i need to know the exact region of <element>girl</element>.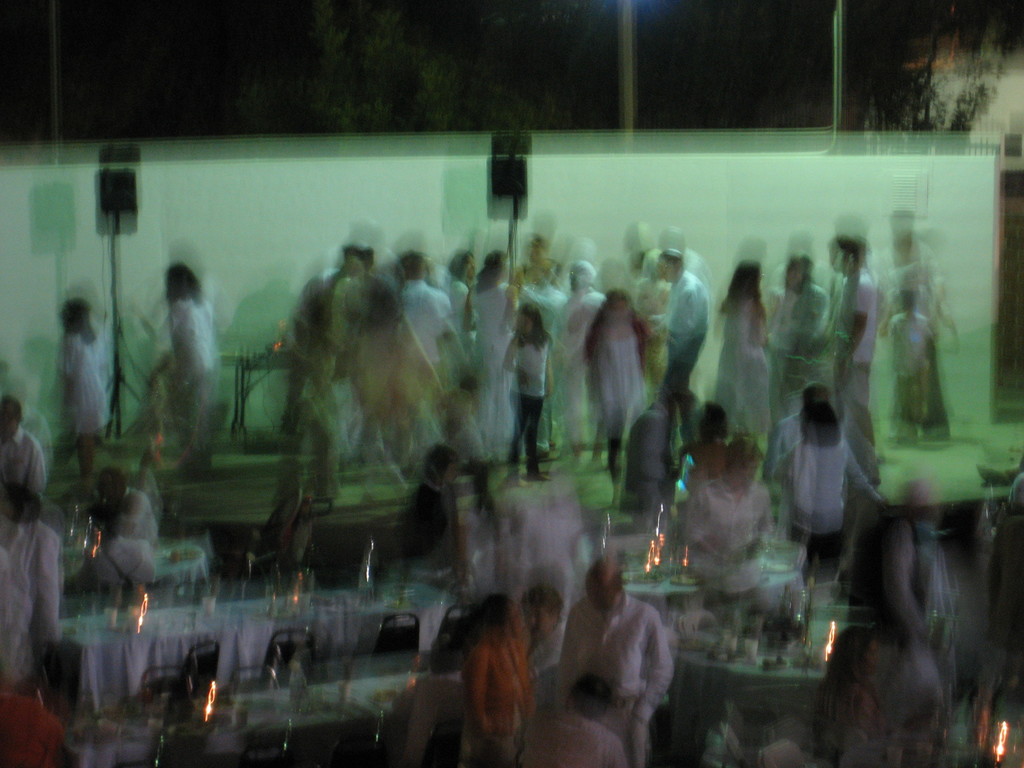
Region: (54, 294, 99, 472).
